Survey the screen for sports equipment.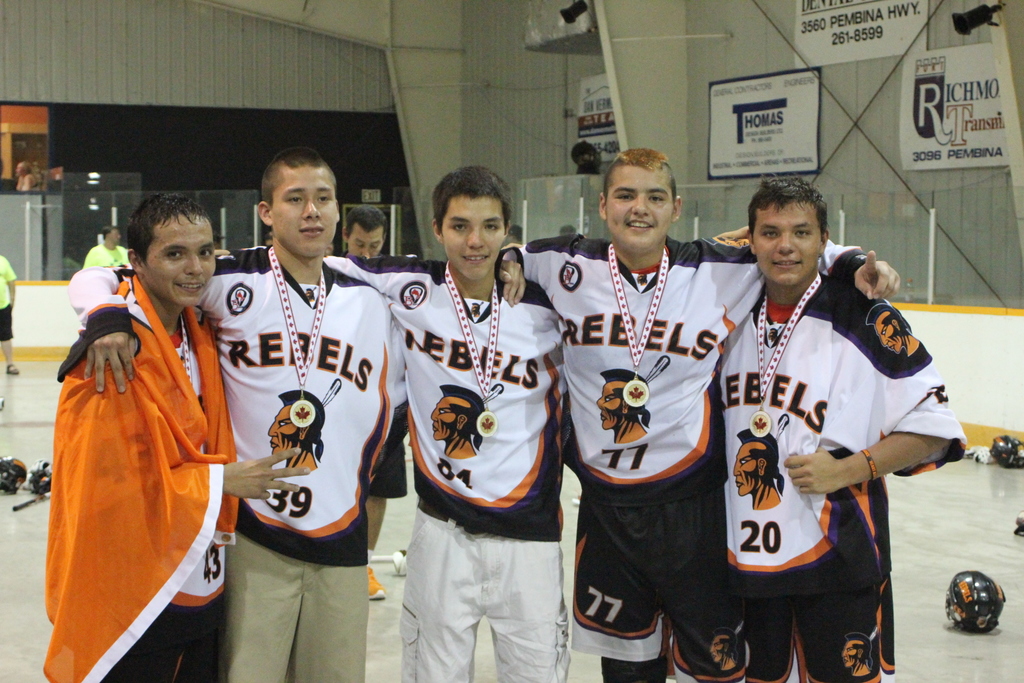
Survey found: (left=10, top=487, right=51, bottom=512).
